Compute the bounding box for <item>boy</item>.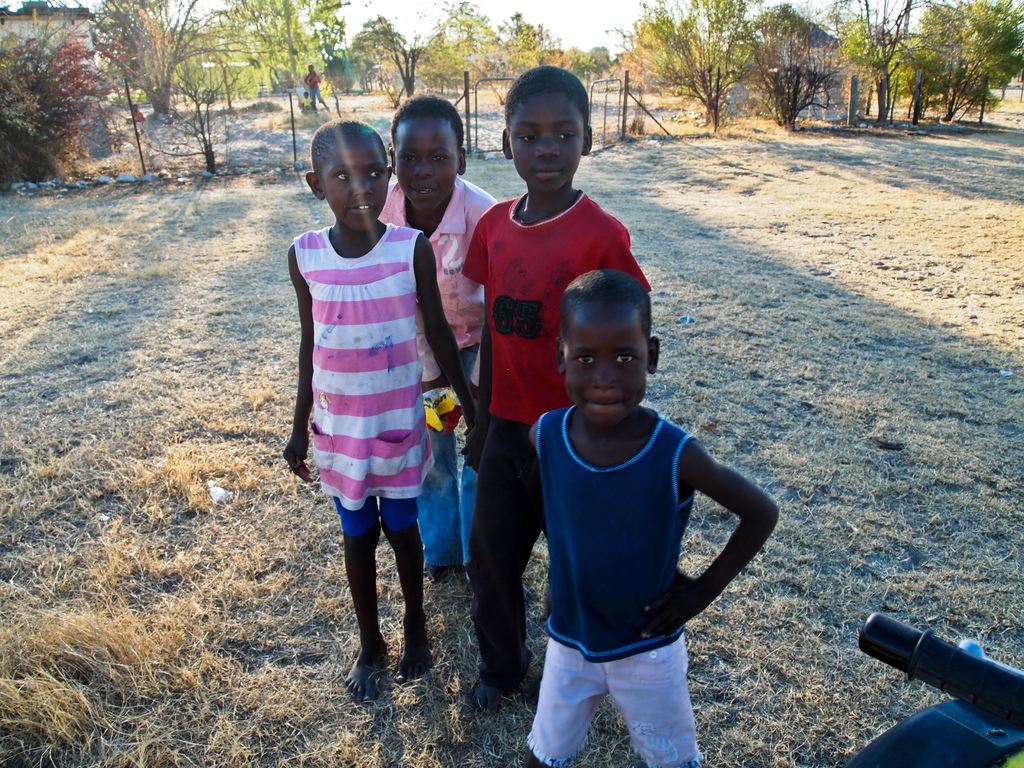
<bbox>373, 95, 501, 581</bbox>.
